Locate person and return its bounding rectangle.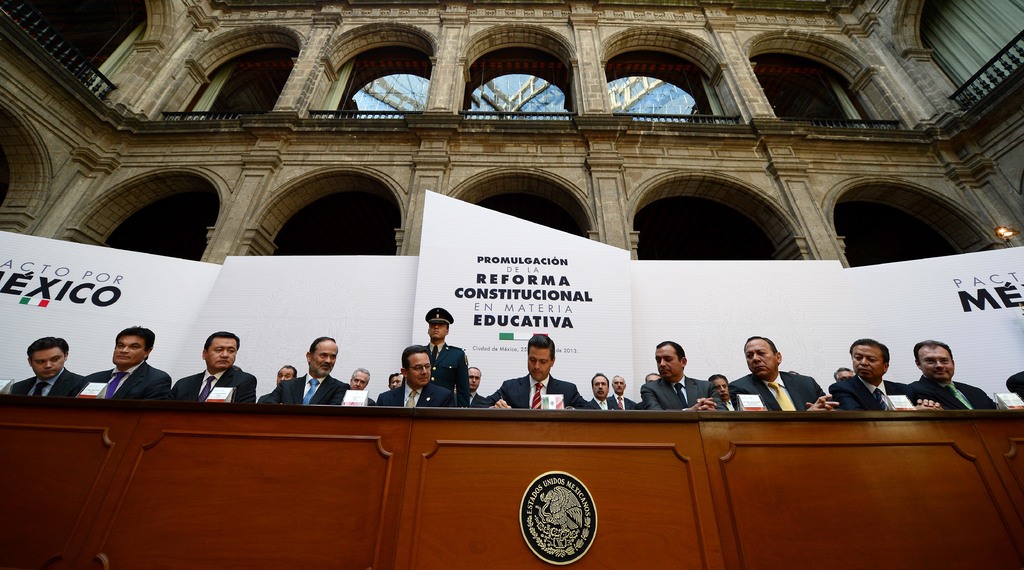
rect(731, 333, 838, 415).
